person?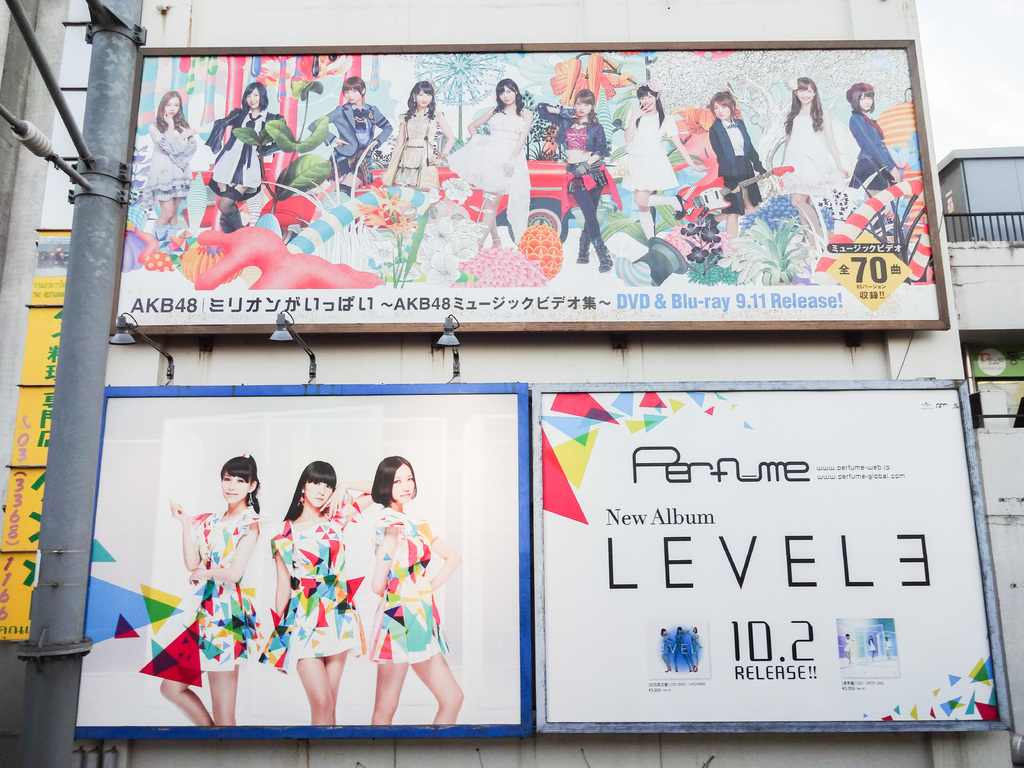
[left=551, top=91, right=612, bottom=271]
